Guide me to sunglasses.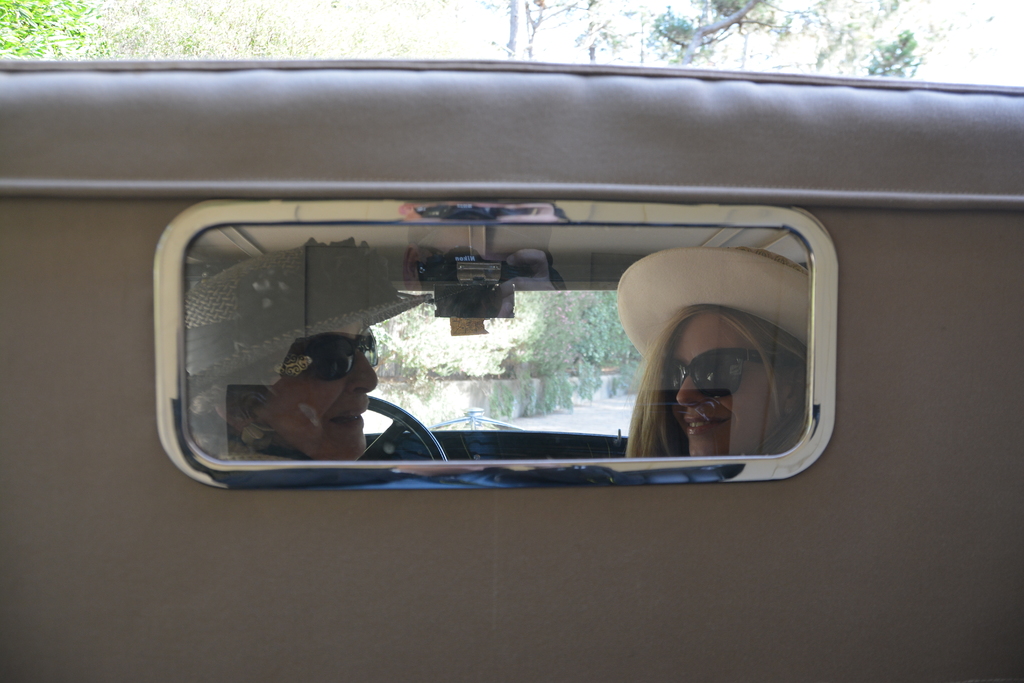
Guidance: {"x1": 665, "y1": 346, "x2": 802, "y2": 399}.
